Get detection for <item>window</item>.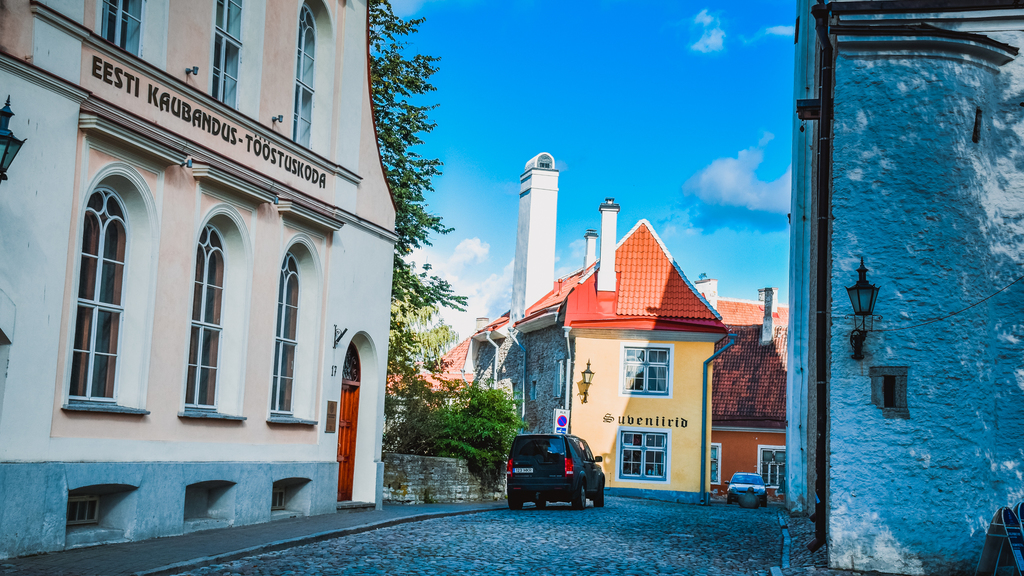
Detection: detection(202, 0, 269, 122).
